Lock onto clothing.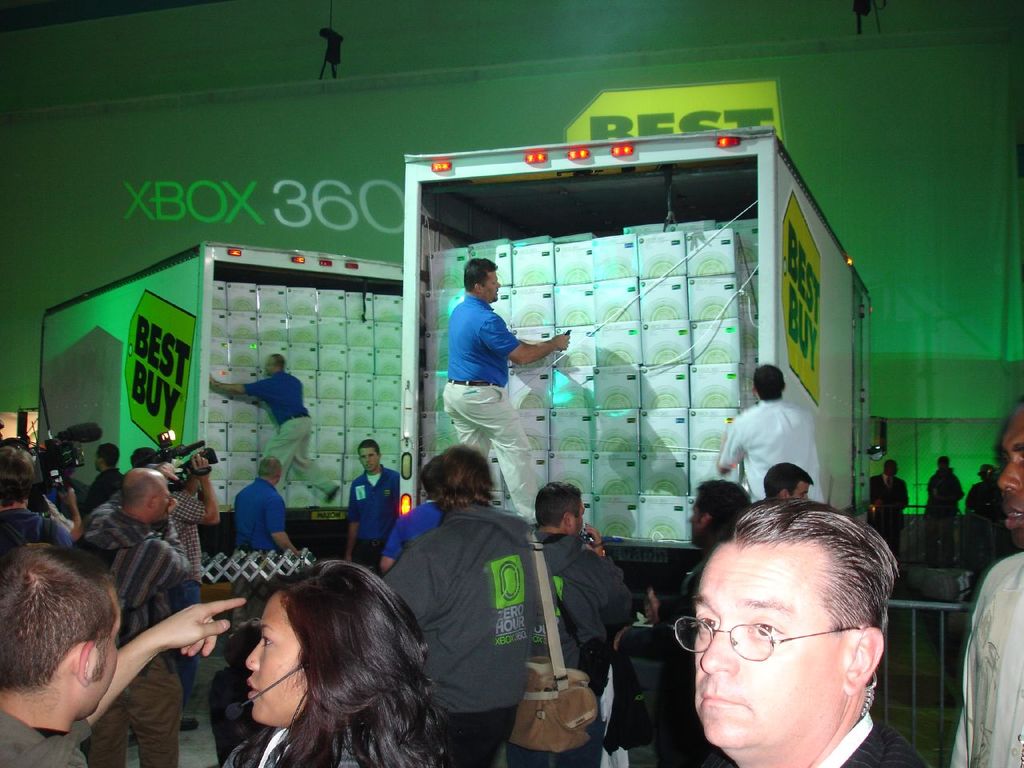
Locked: [left=923, top=466, right=965, bottom=566].
